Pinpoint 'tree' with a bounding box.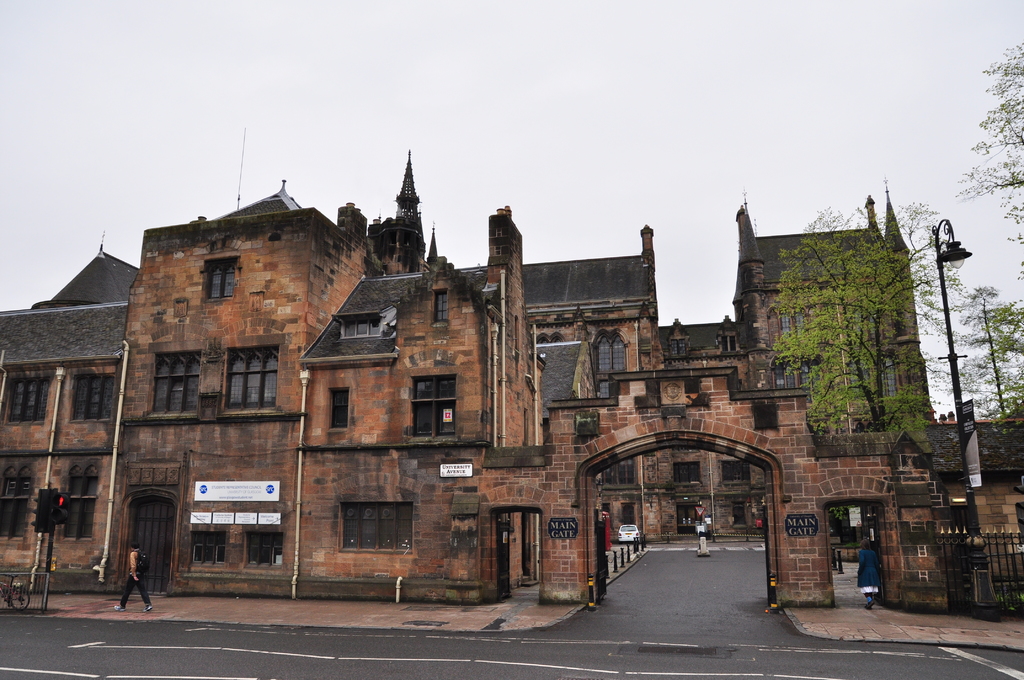
detection(956, 38, 1023, 274).
